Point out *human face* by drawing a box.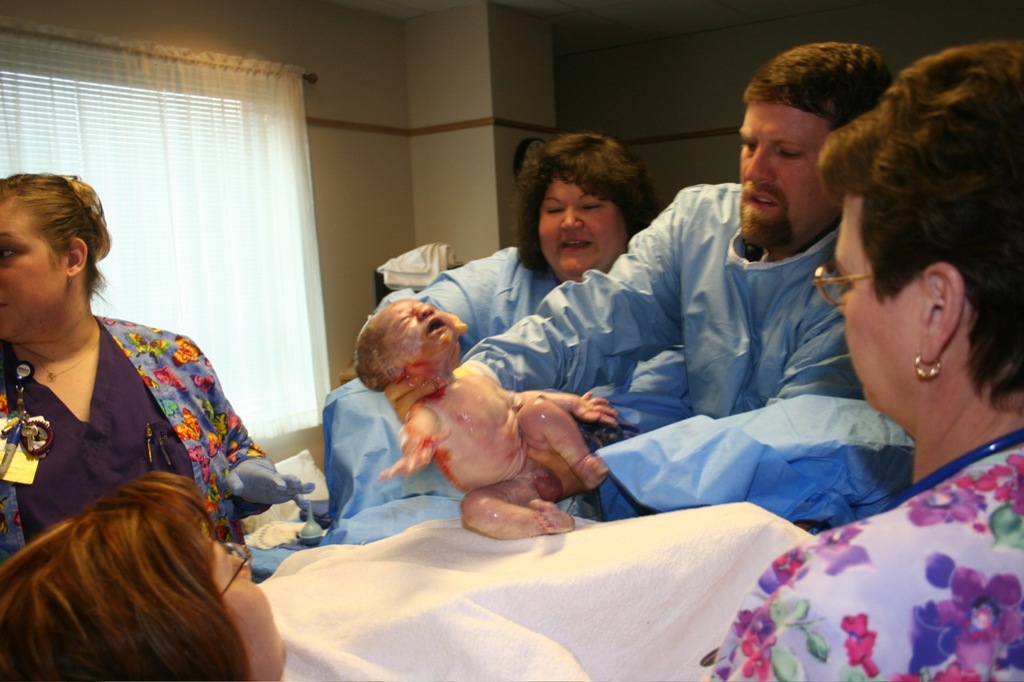
Rect(382, 300, 458, 368).
